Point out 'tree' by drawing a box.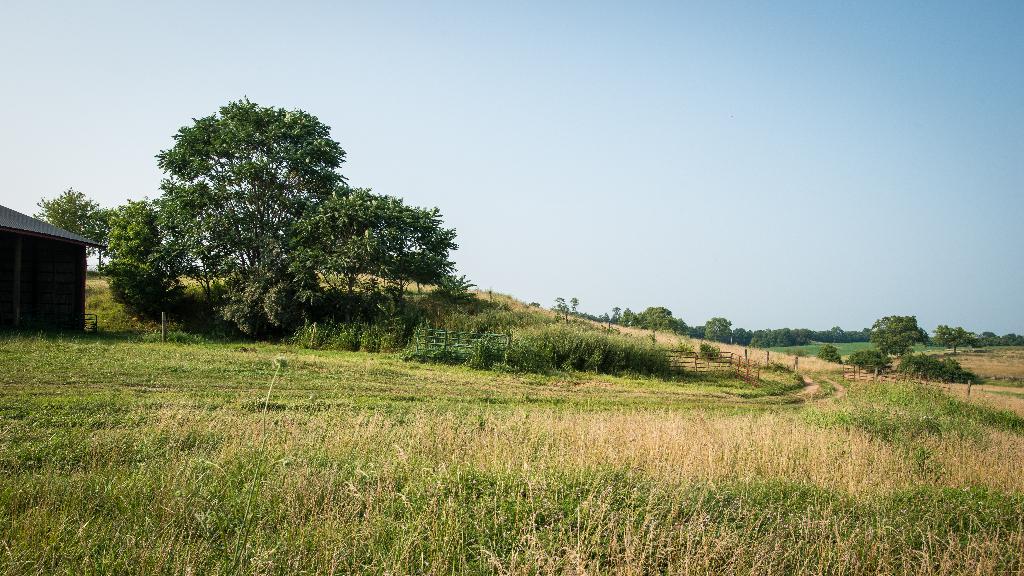
bbox=[826, 326, 845, 342].
